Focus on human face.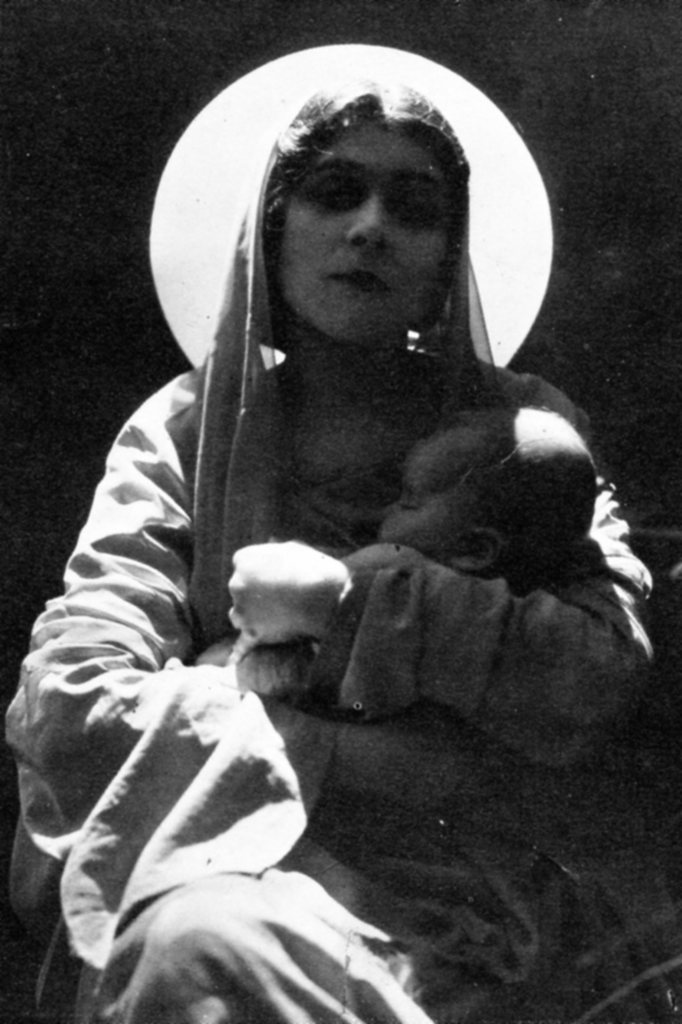
Focused at <box>278,125,453,340</box>.
